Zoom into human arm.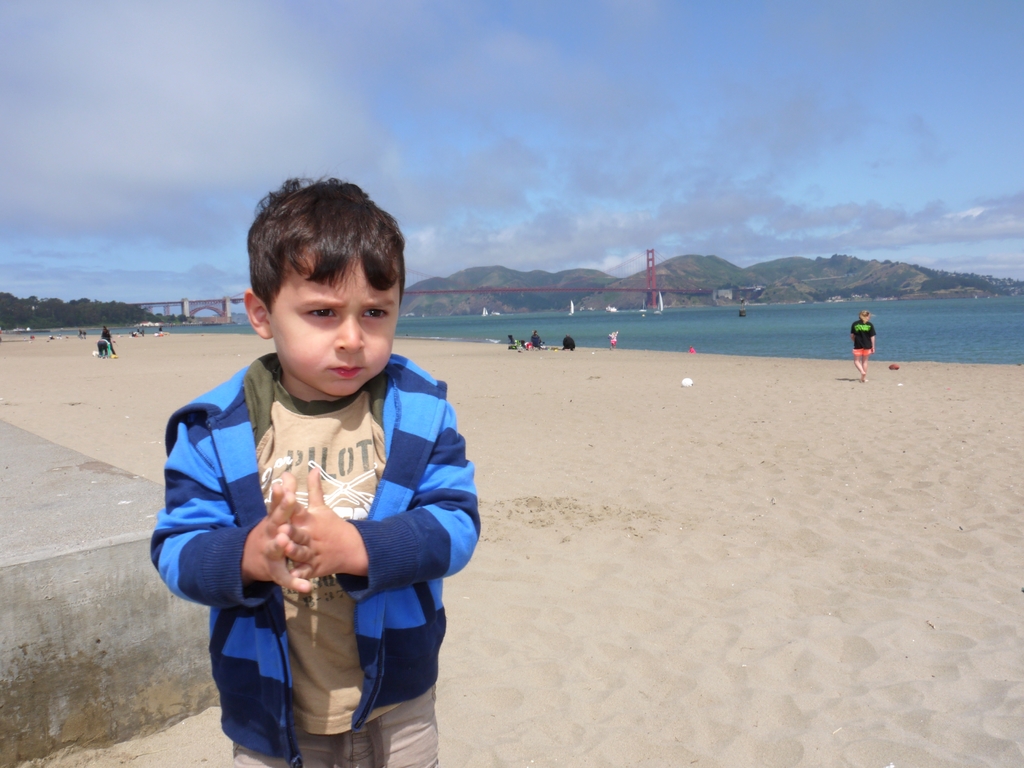
Zoom target: x1=847 y1=325 x2=856 y2=351.
